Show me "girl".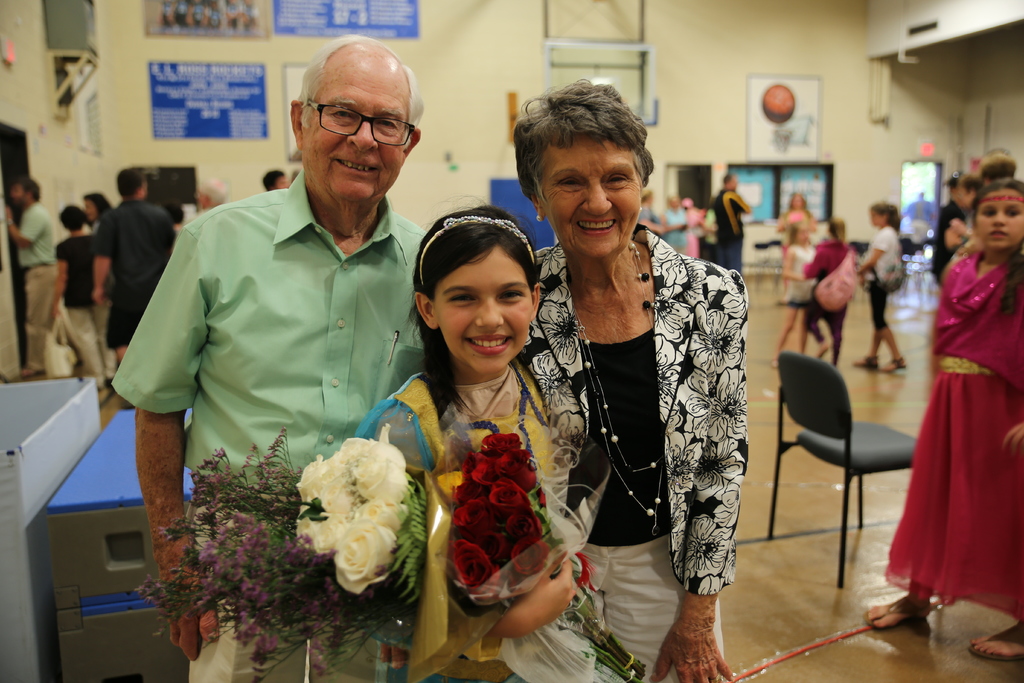
"girl" is here: BBox(783, 216, 851, 368).
